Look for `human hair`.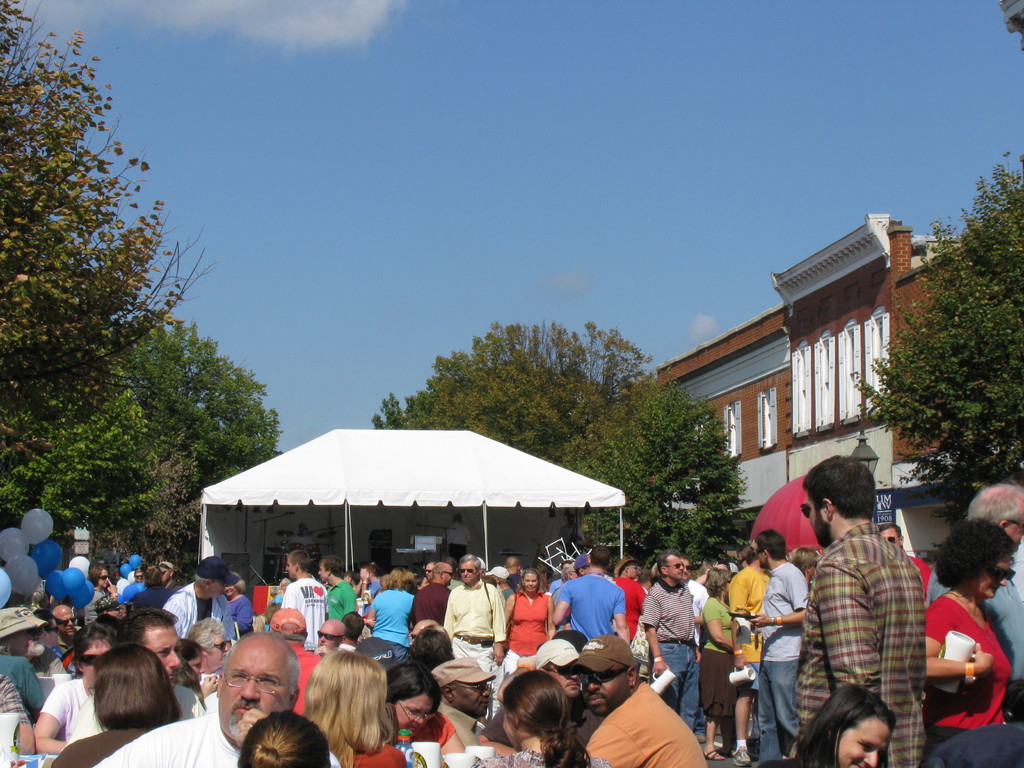
Found: [left=655, top=550, right=678, bottom=580].
